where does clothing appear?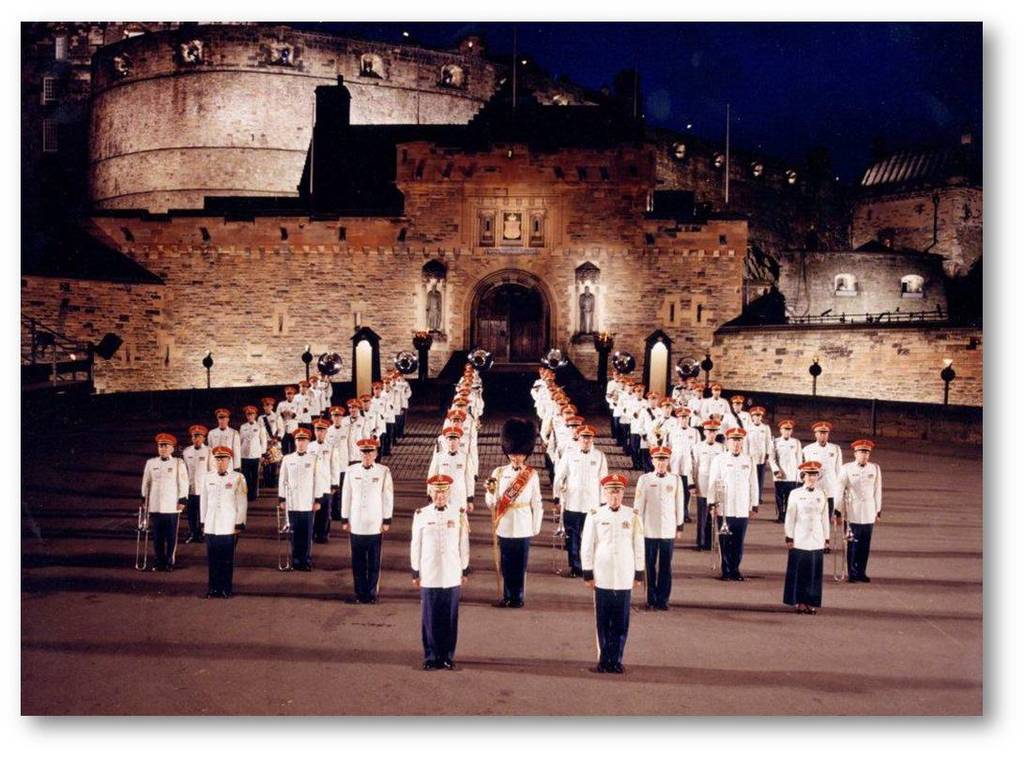
Appears at detection(138, 457, 197, 562).
